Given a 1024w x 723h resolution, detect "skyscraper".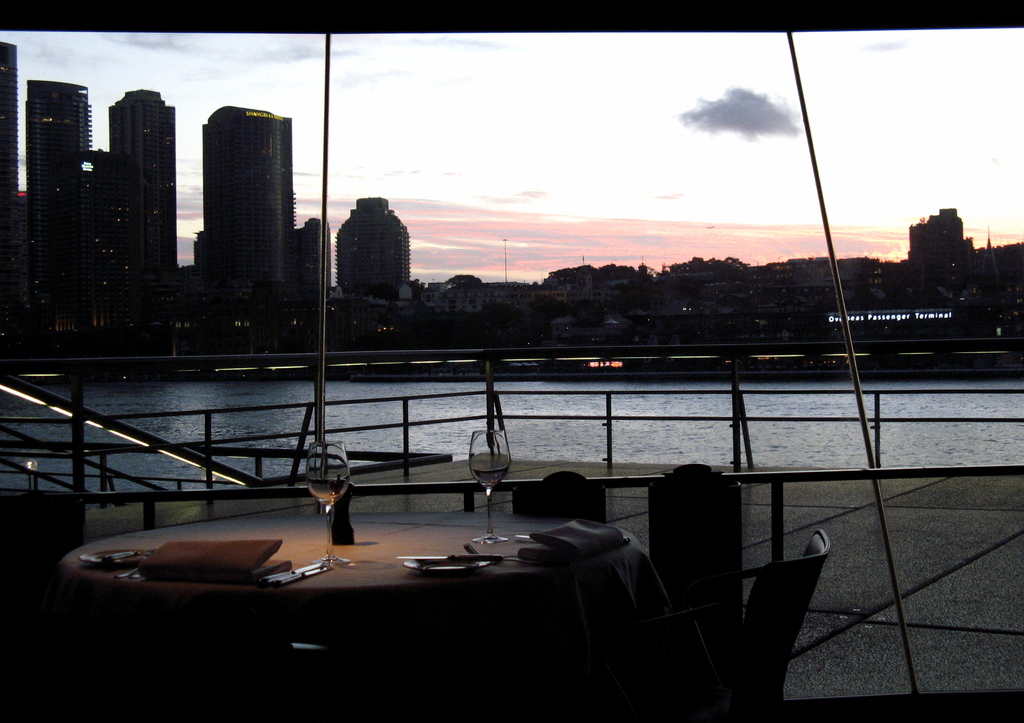
crop(200, 104, 302, 307).
